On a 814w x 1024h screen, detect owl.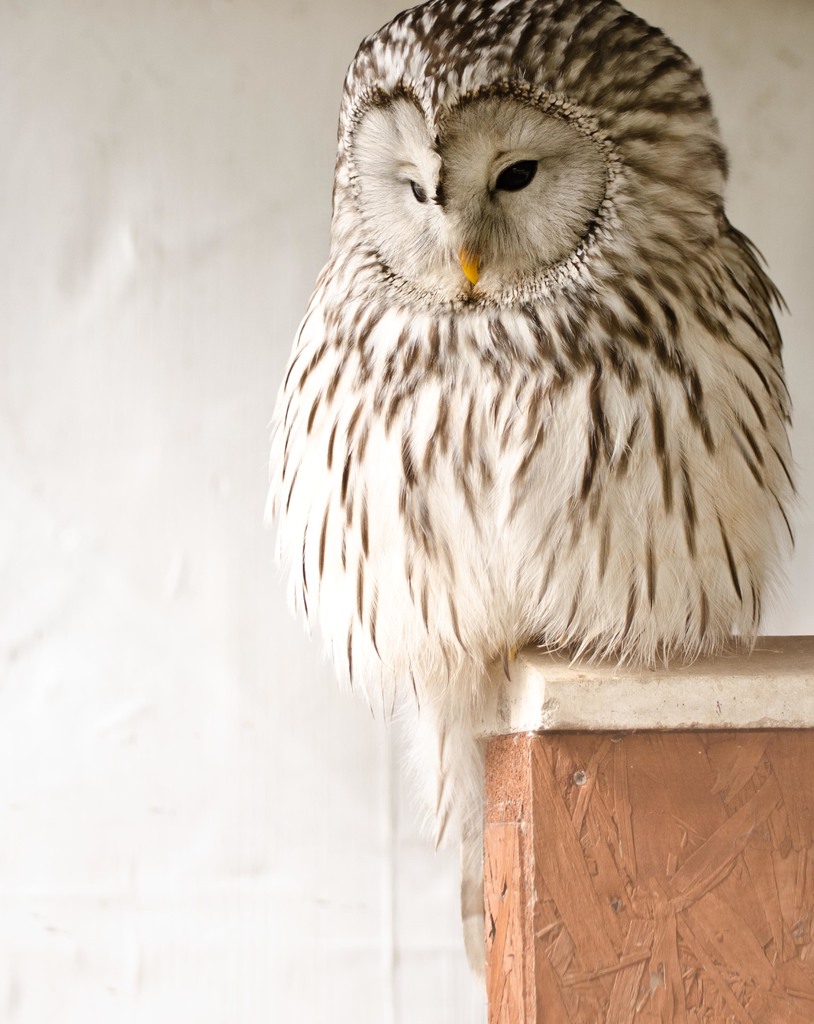
(266,0,802,983).
